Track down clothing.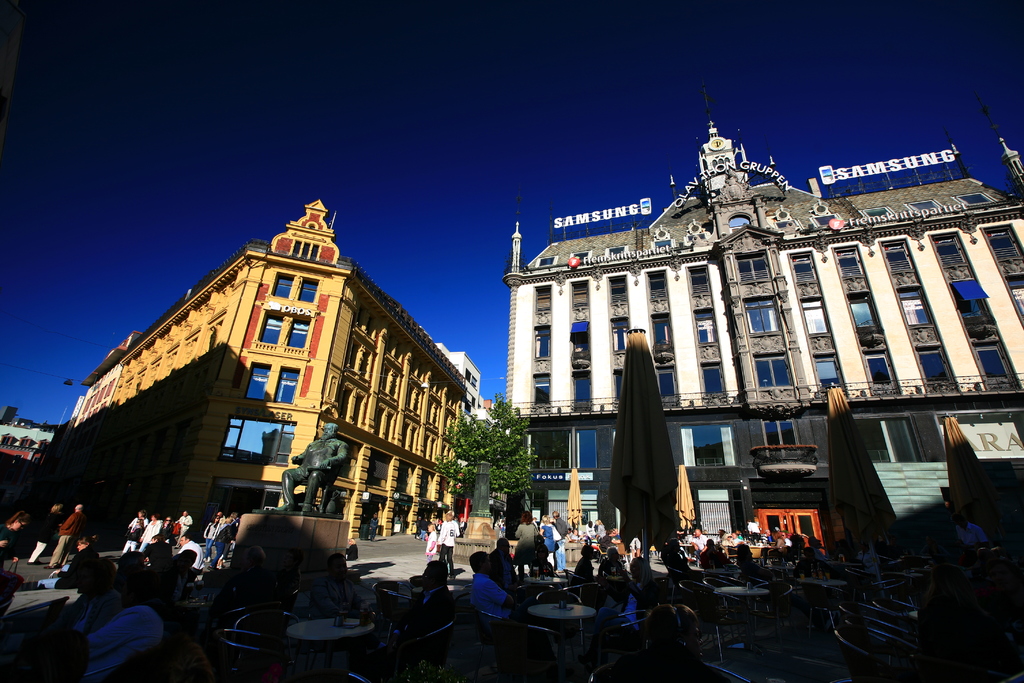
Tracked to [left=61, top=602, right=166, bottom=666].
